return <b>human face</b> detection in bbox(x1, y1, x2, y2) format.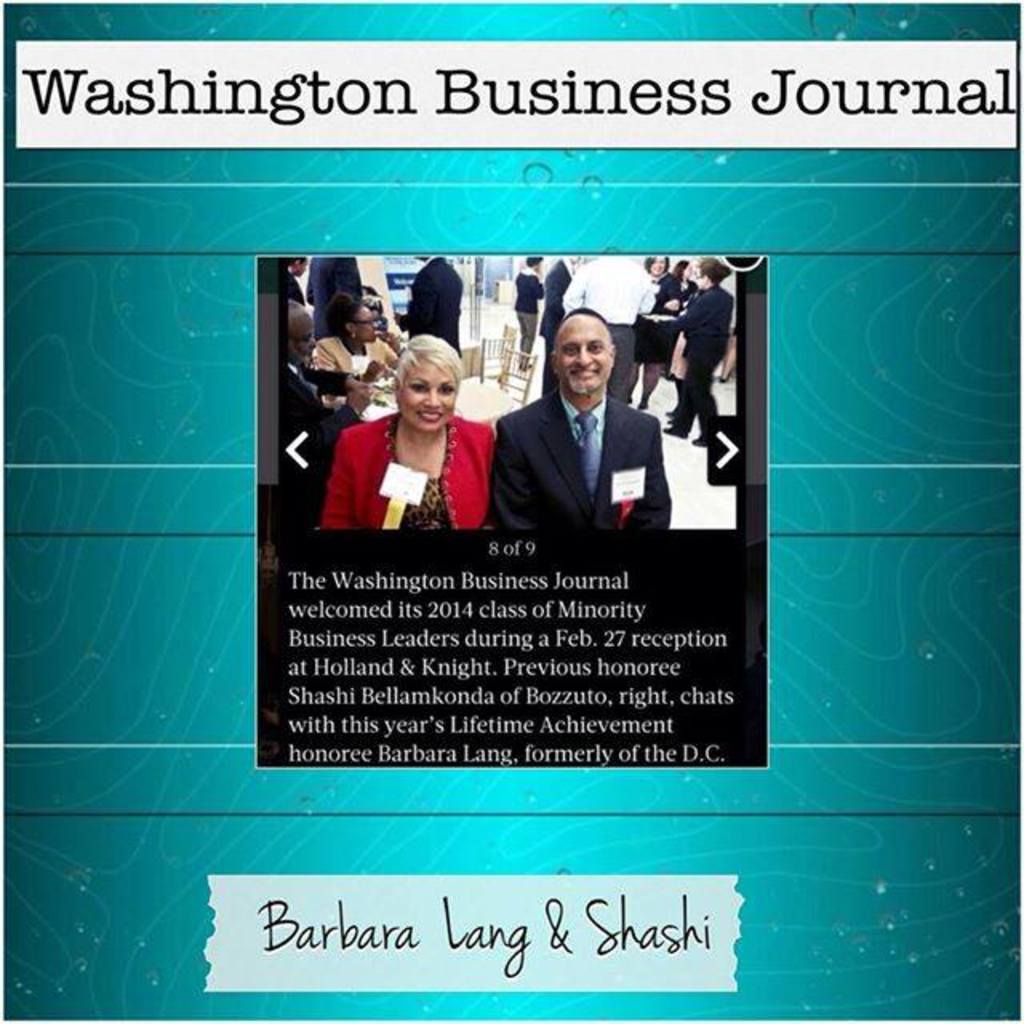
bbox(293, 314, 318, 366).
